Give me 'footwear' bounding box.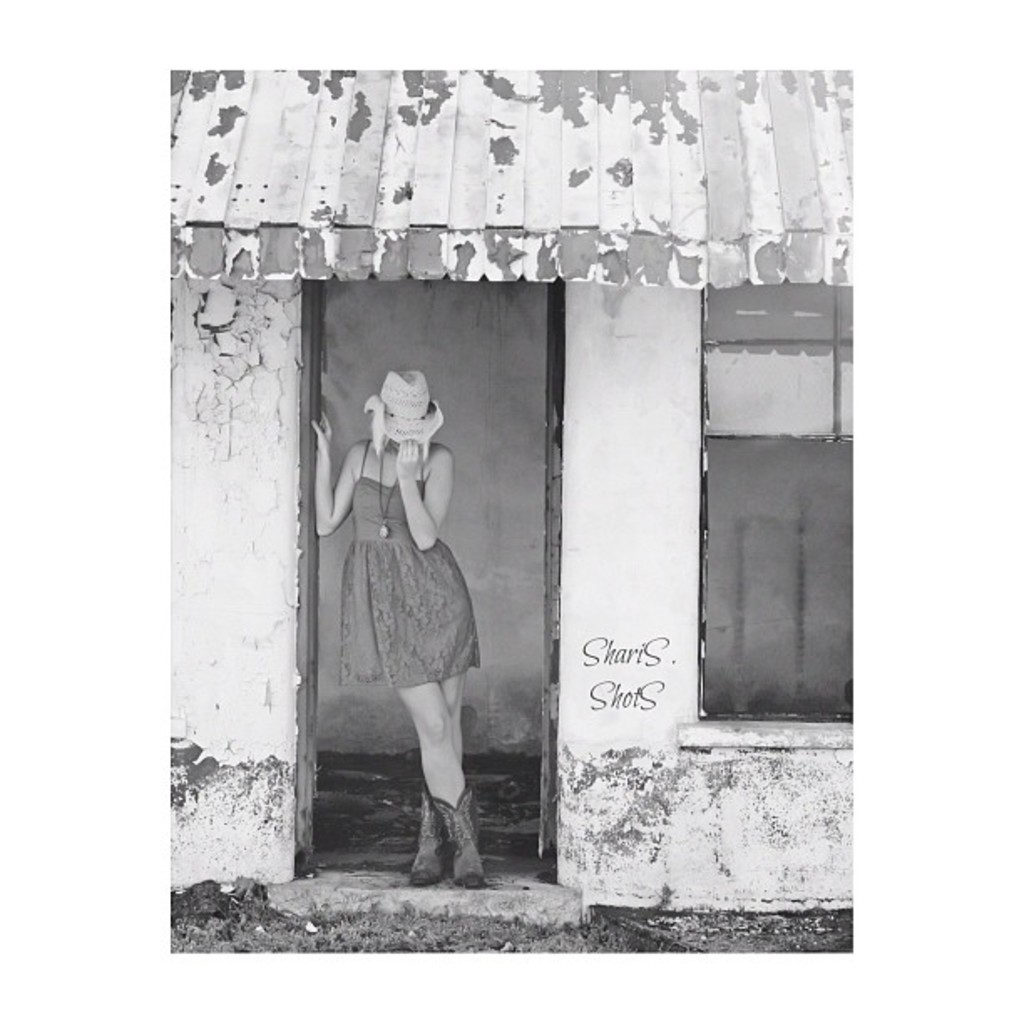
[left=428, top=785, right=492, bottom=897].
